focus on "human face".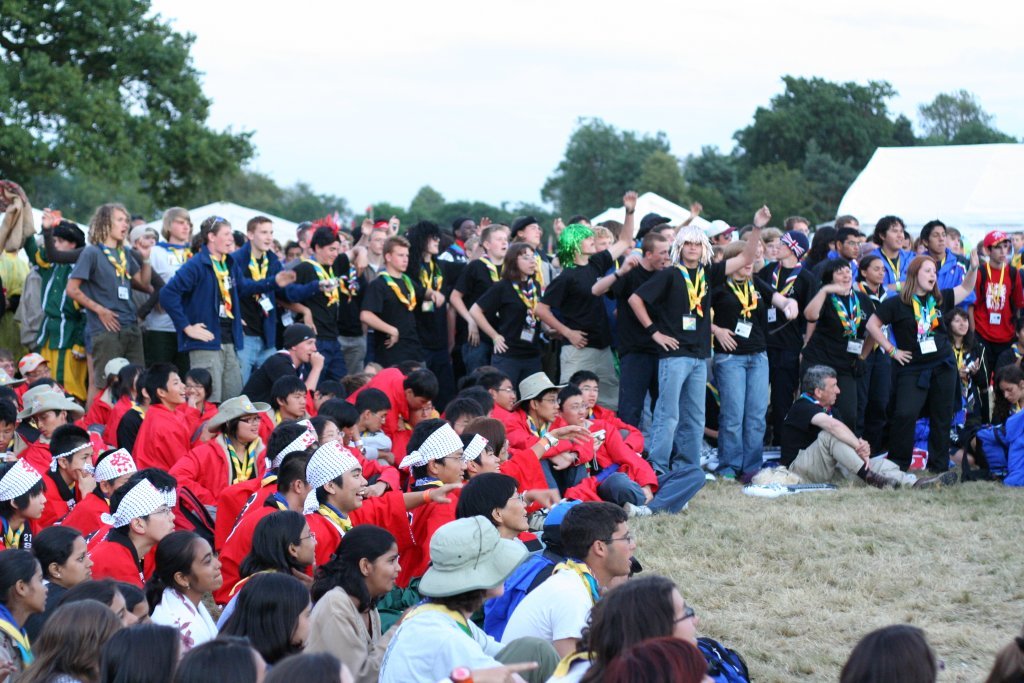
Focused at [x1=108, y1=208, x2=127, y2=241].
